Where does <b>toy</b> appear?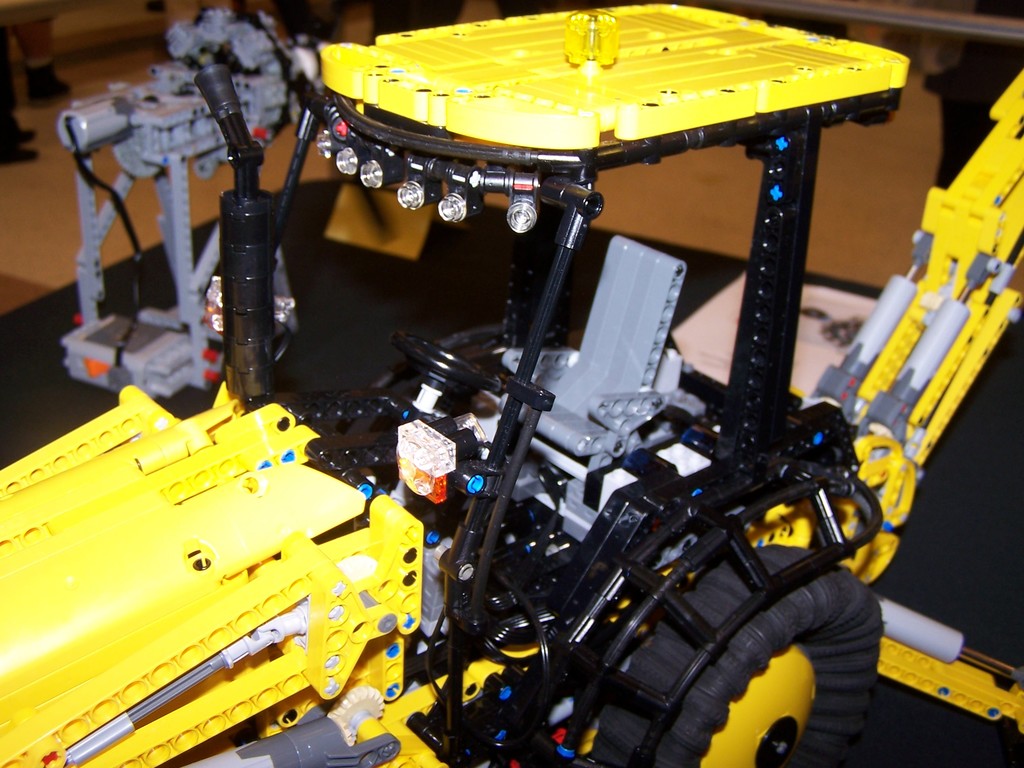
Appears at [0, 0, 1023, 767].
